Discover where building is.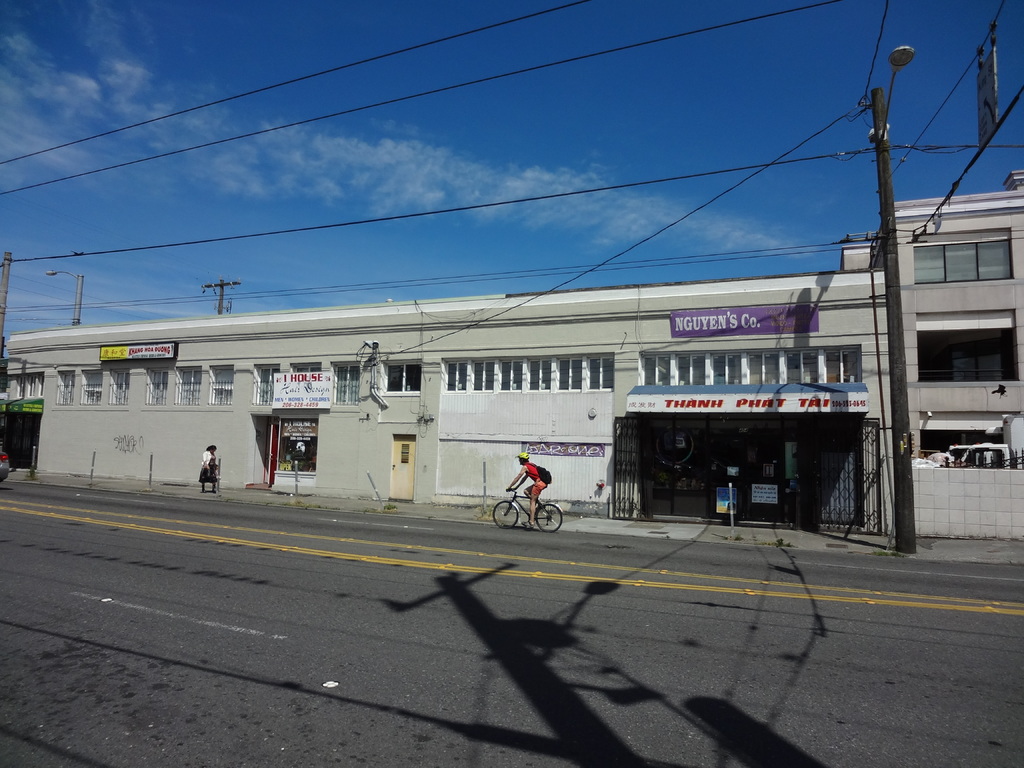
Discovered at 0/163/1023/548.
